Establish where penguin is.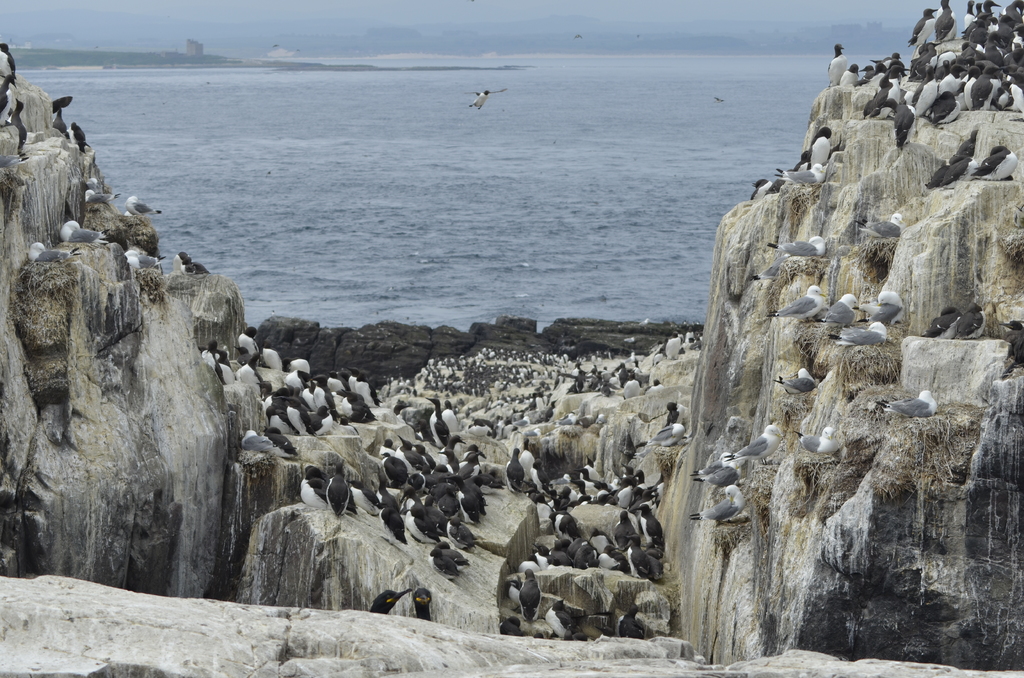
Established at 548 492 571 510.
